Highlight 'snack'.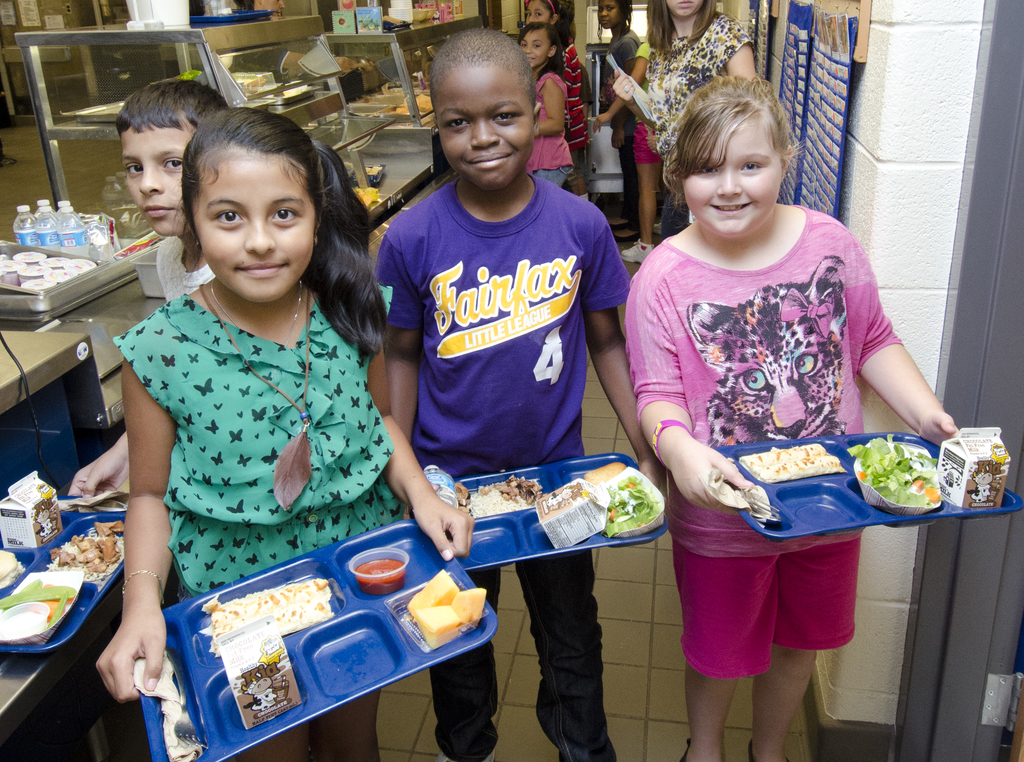
Highlighted region: <region>406, 569, 483, 647</region>.
